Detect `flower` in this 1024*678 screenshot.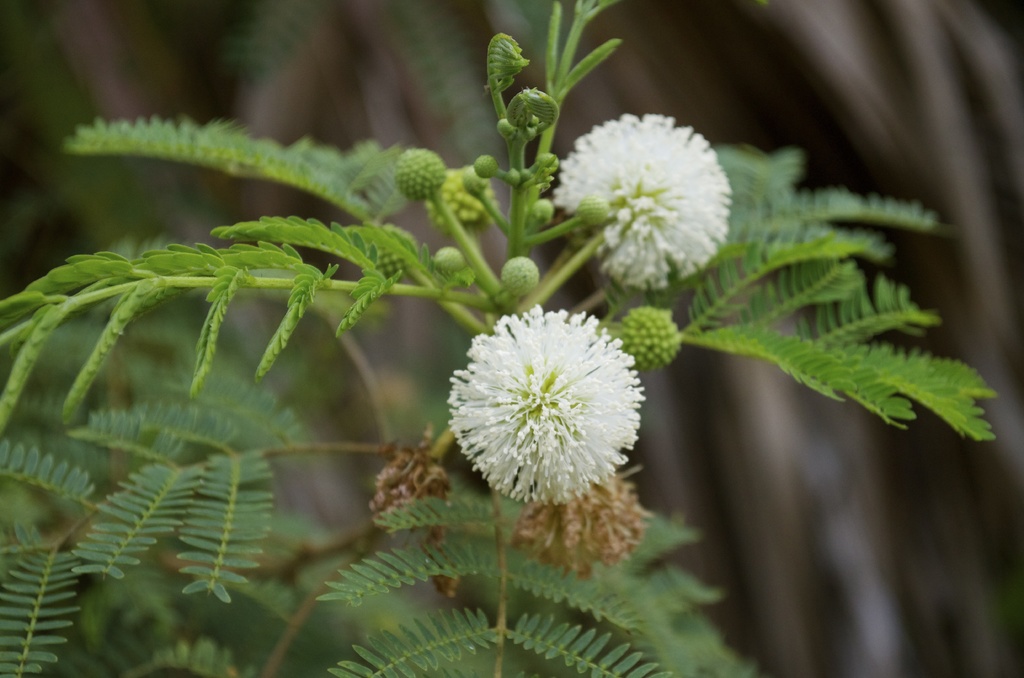
Detection: <bbox>446, 302, 650, 488</bbox>.
